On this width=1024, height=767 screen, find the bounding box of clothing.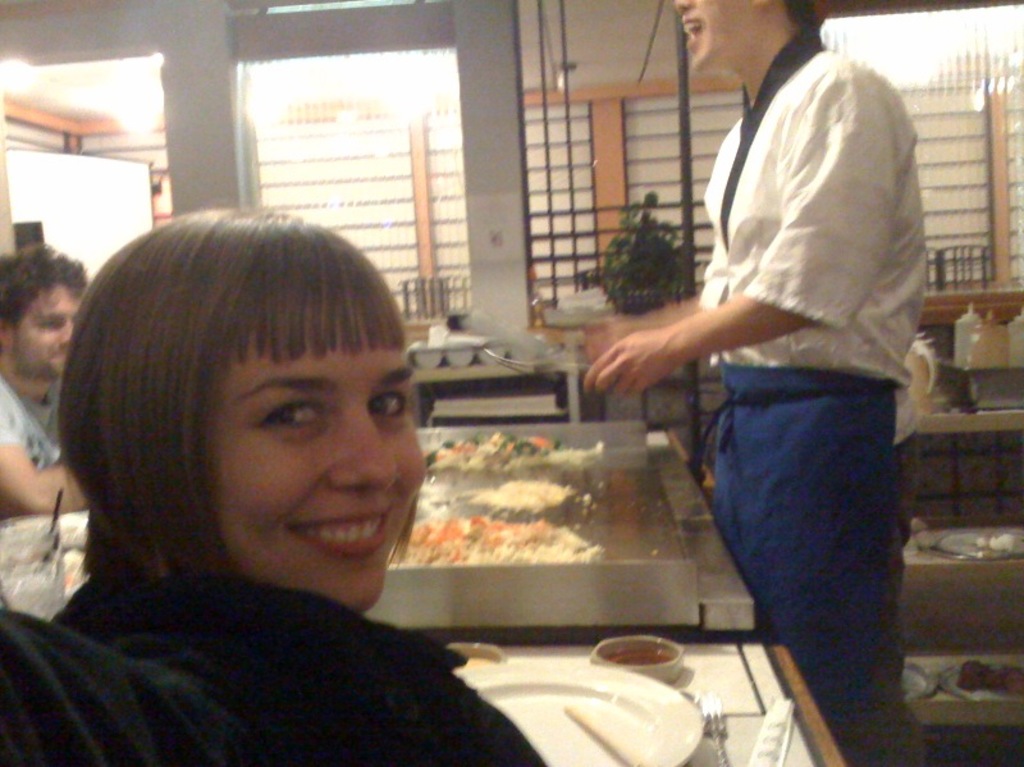
Bounding box: (x1=0, y1=366, x2=78, y2=480).
